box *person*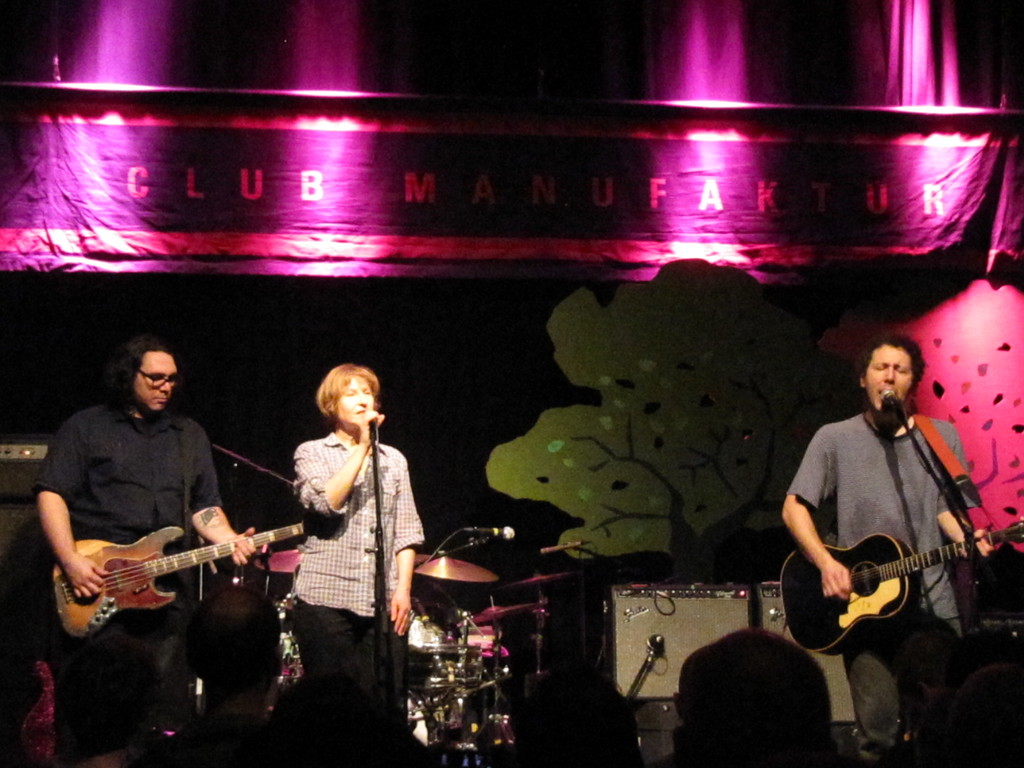
region(777, 332, 996, 767)
